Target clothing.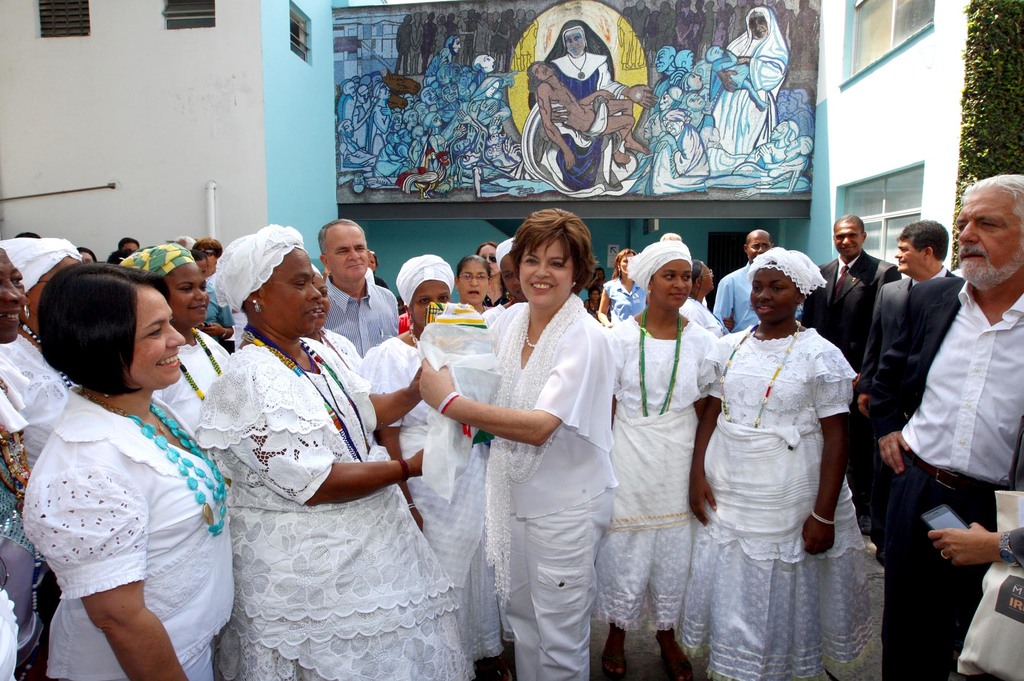
Target region: <bbox>860, 264, 964, 540</bbox>.
